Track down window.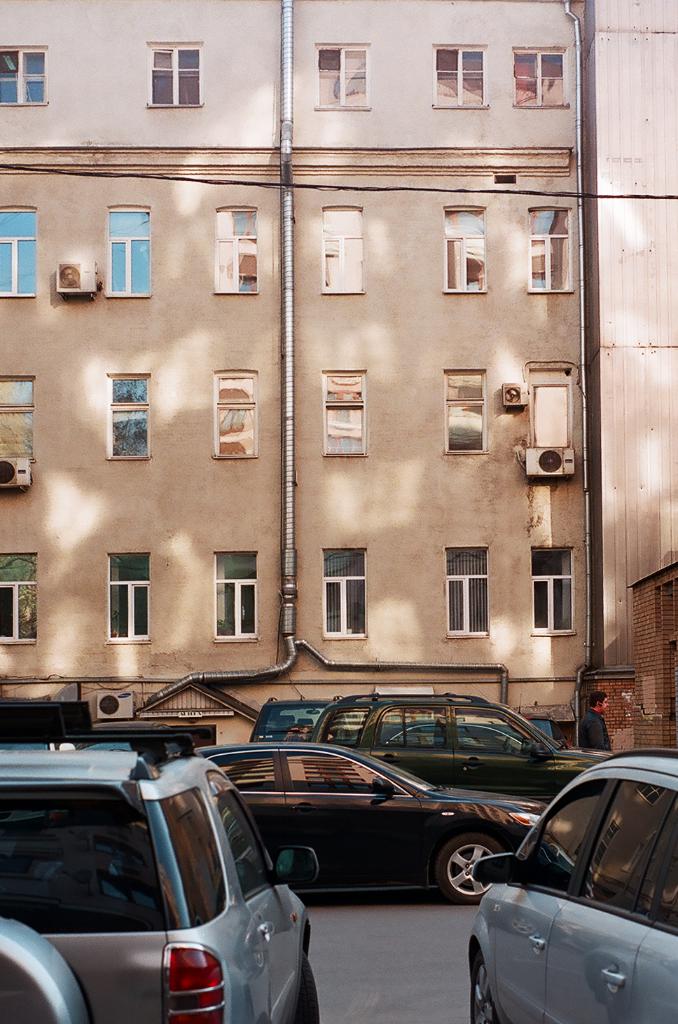
Tracked to box(511, 49, 569, 111).
